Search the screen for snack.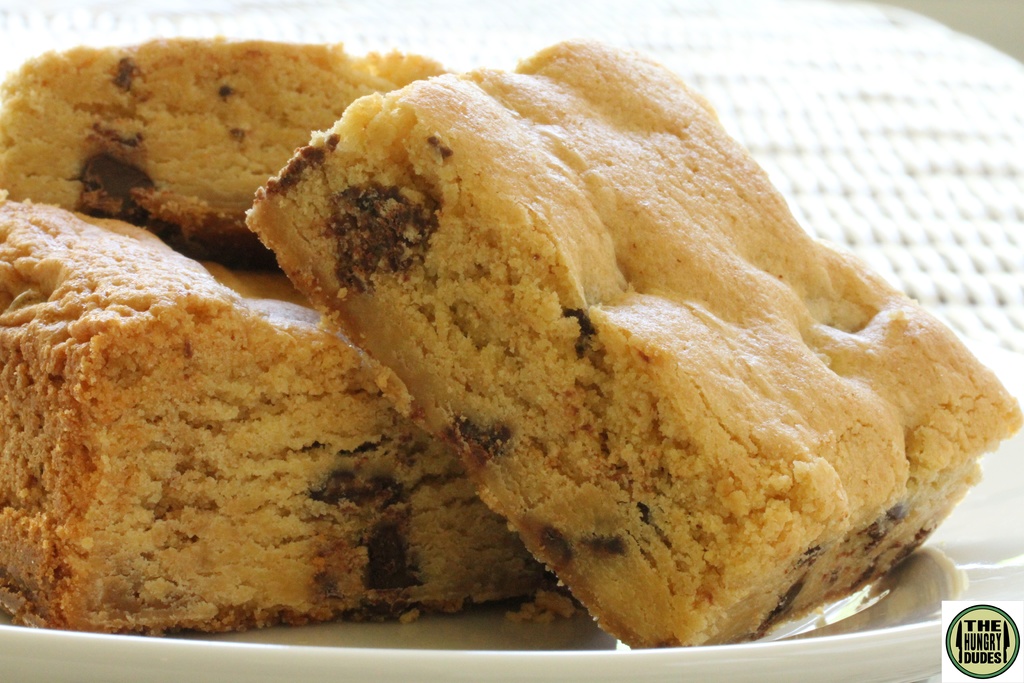
Found at <bbox>2, 37, 443, 272</bbox>.
